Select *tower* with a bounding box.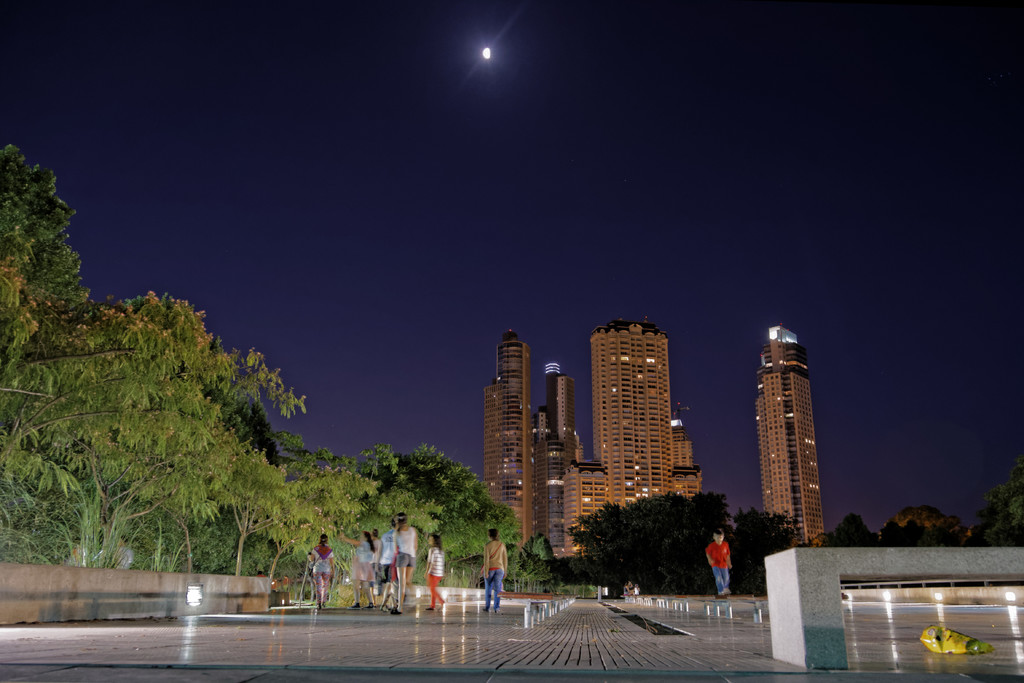
detection(754, 325, 817, 550).
